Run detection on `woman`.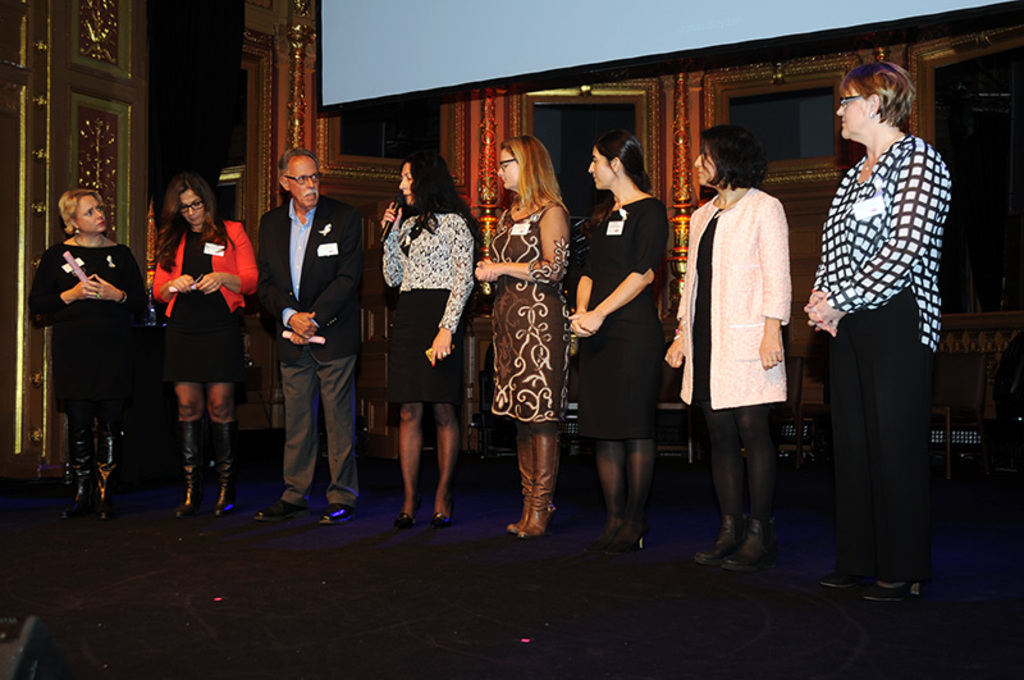
Result: region(566, 129, 678, 544).
